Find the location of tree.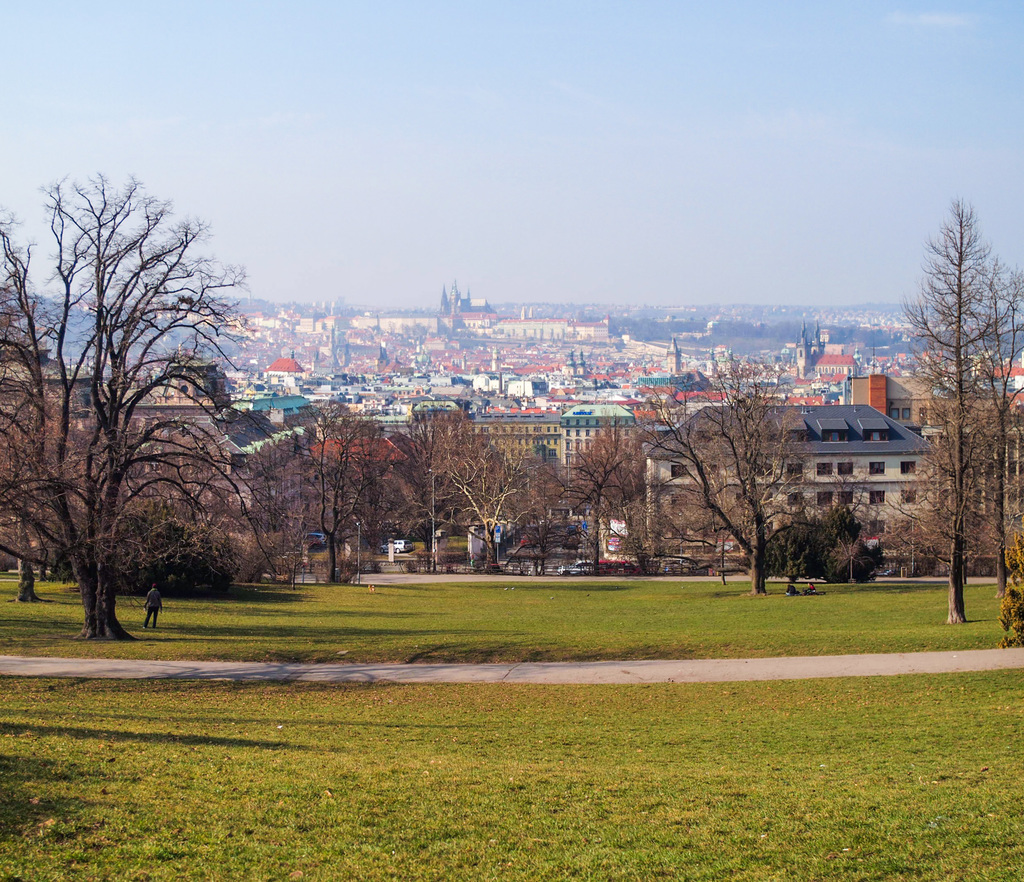
Location: <box>616,355,841,596</box>.
